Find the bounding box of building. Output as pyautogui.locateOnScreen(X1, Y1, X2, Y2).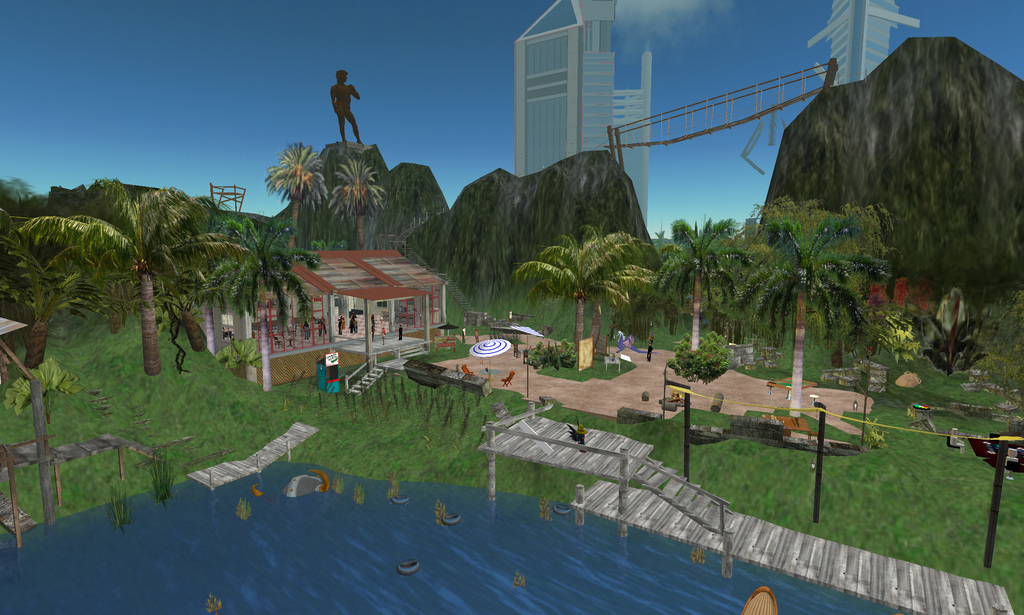
pyautogui.locateOnScreen(806, 0, 924, 87).
